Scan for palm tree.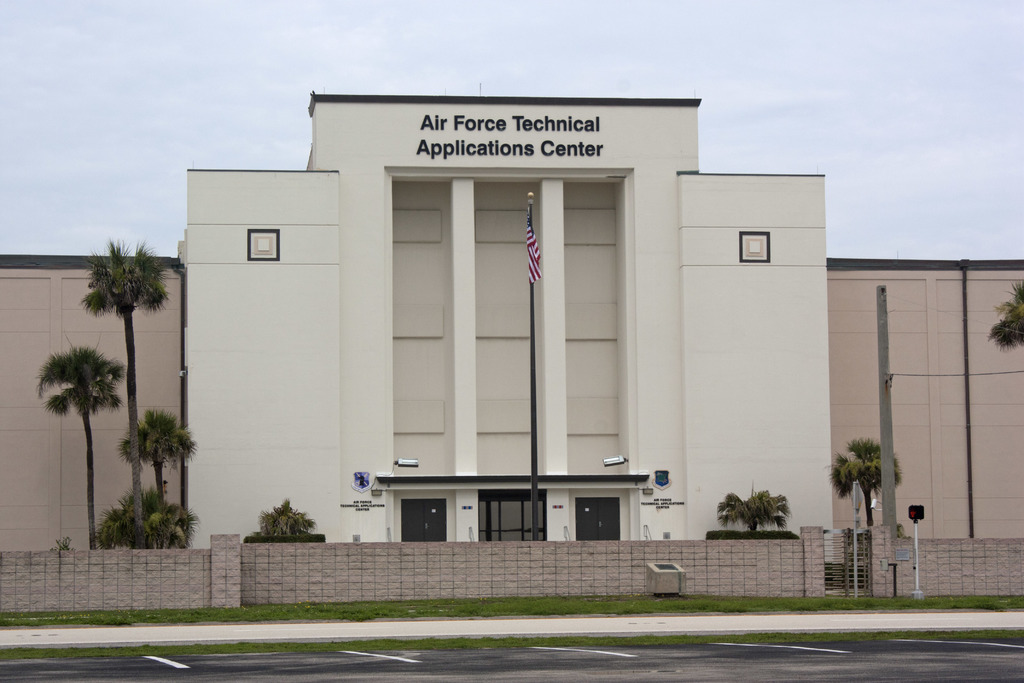
Scan result: bbox=[840, 438, 893, 569].
